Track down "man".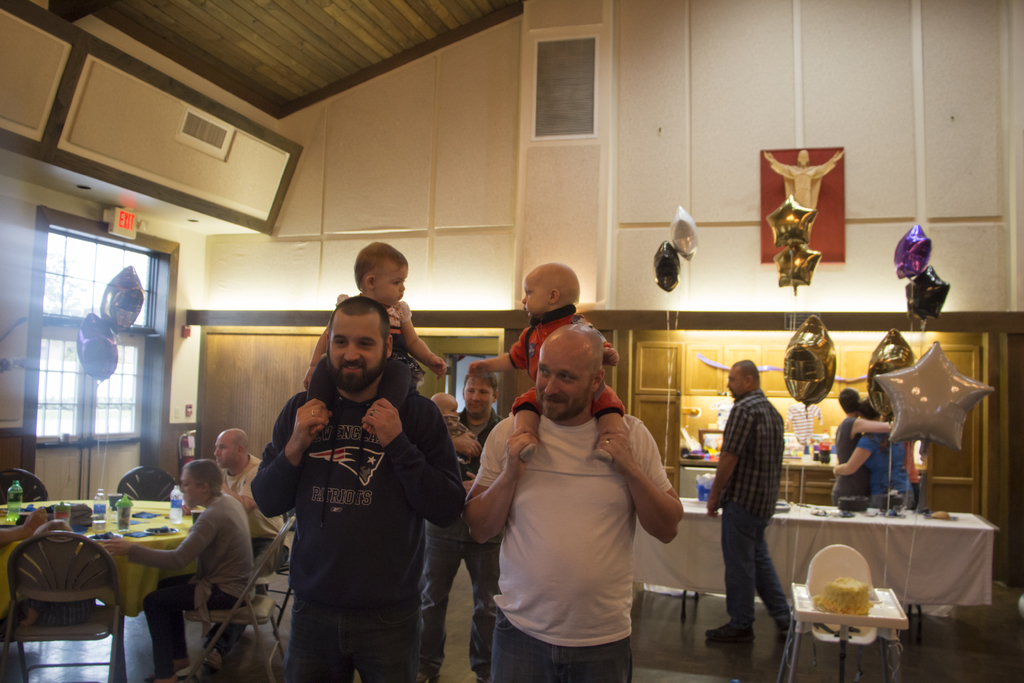
Tracked to crop(831, 400, 910, 512).
